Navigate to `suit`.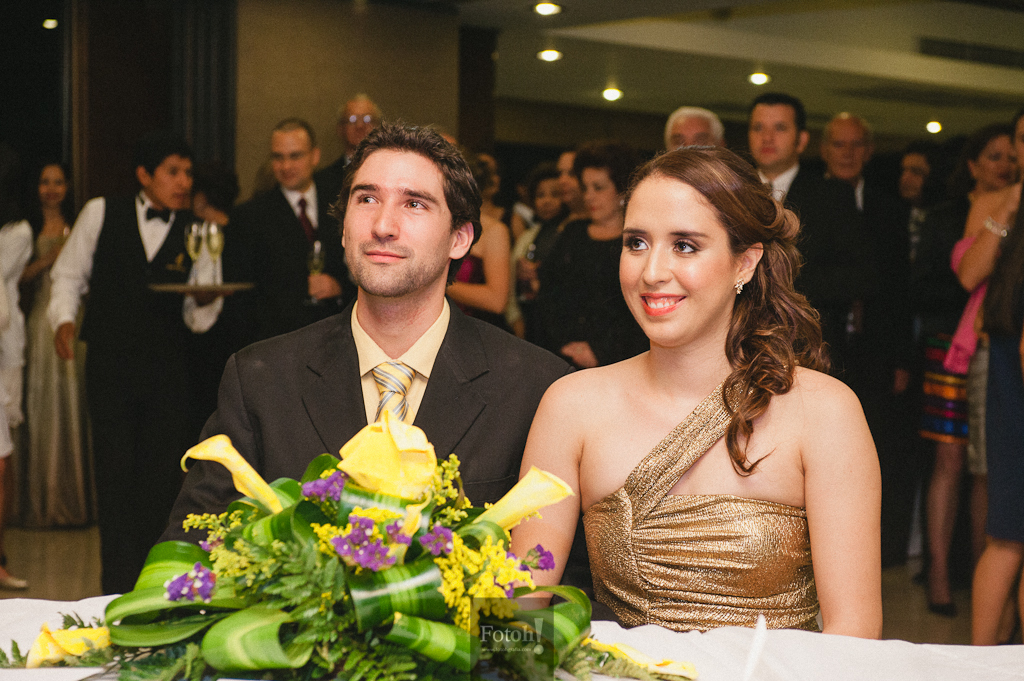
Navigation target: l=759, t=163, r=863, b=369.
